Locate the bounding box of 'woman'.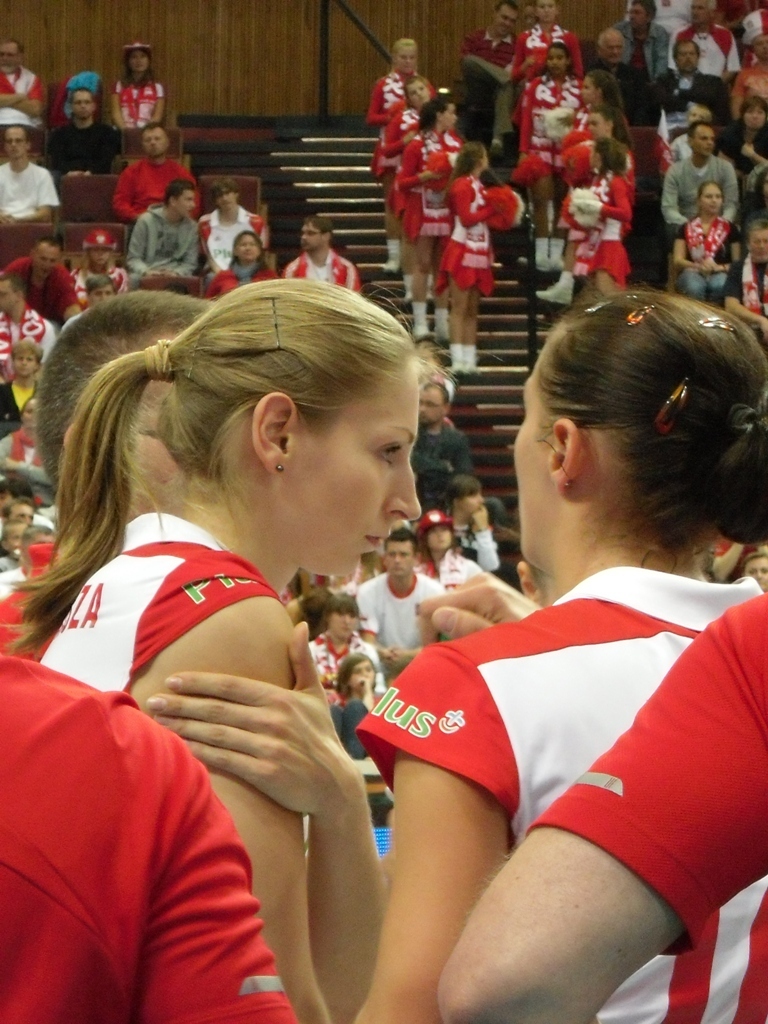
Bounding box: [517, 0, 589, 213].
